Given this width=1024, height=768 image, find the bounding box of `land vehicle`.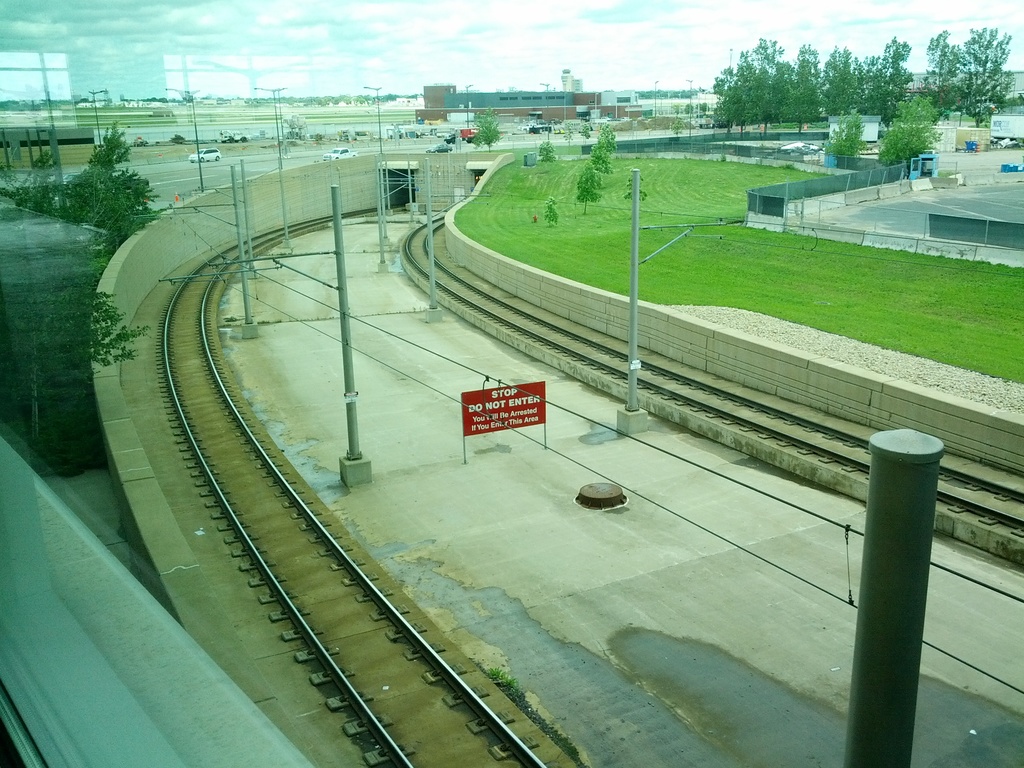
[x1=444, y1=128, x2=480, y2=142].
